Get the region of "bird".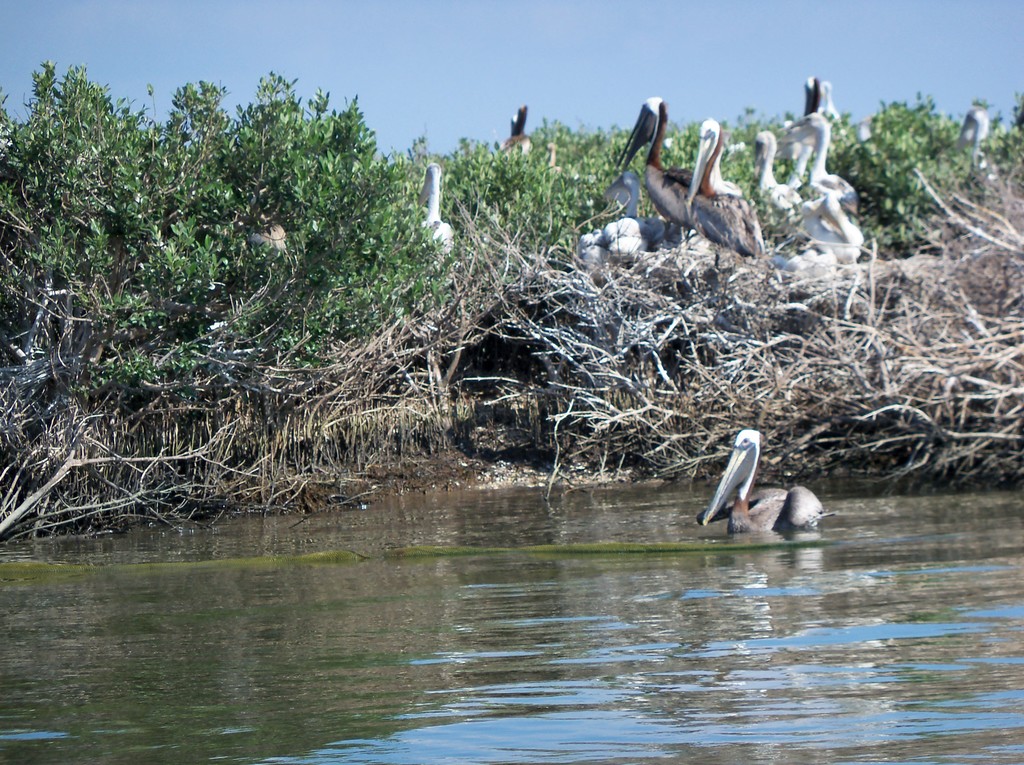
left=938, top=99, right=998, bottom=218.
